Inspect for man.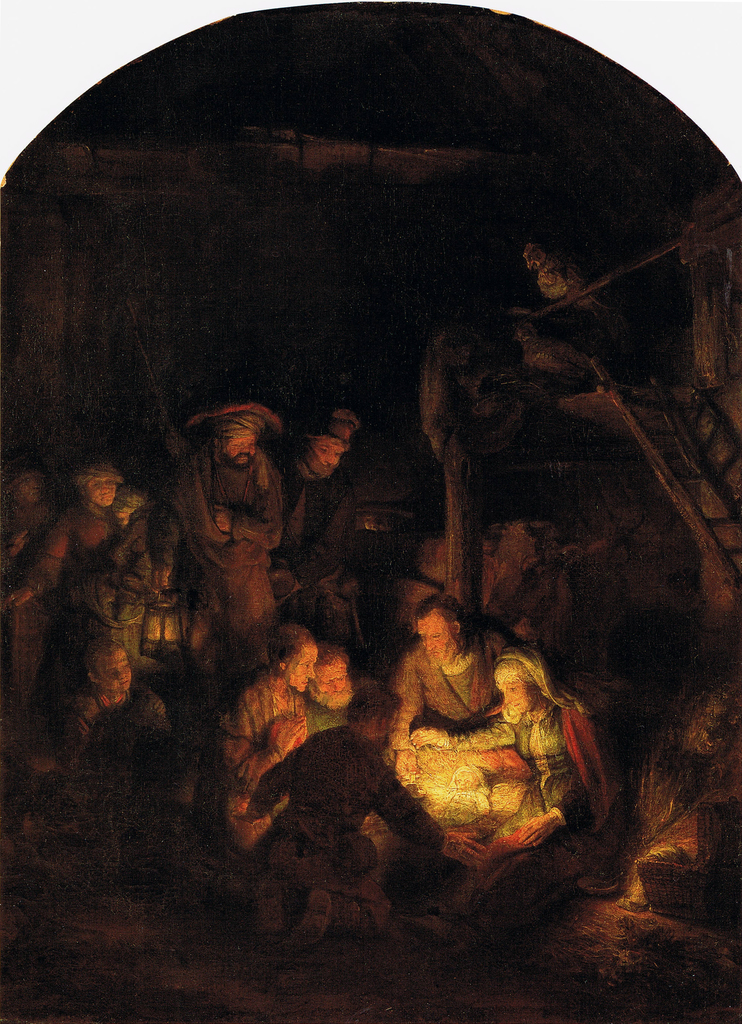
Inspection: detection(234, 682, 490, 938).
